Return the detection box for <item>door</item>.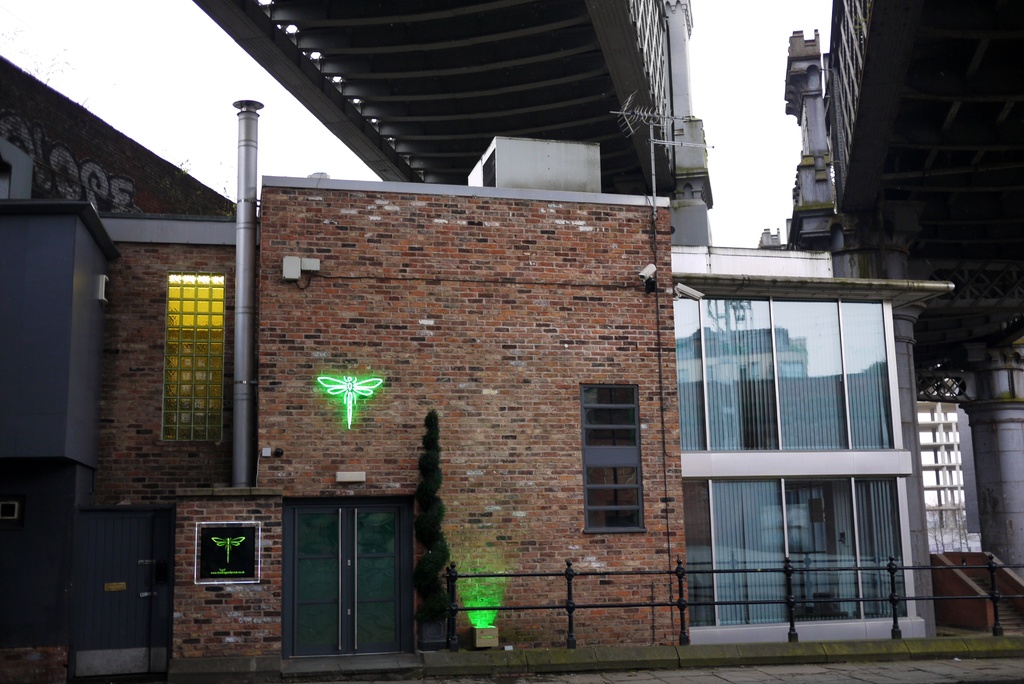
box=[74, 511, 155, 674].
